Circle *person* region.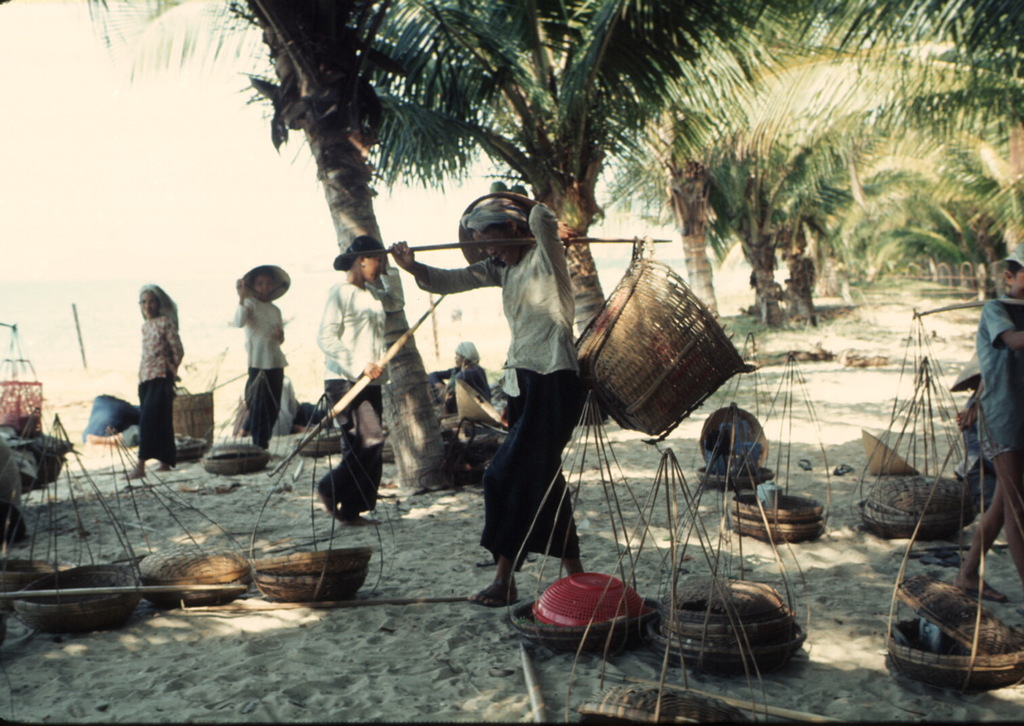
Region: (left=316, top=237, right=392, bottom=524).
